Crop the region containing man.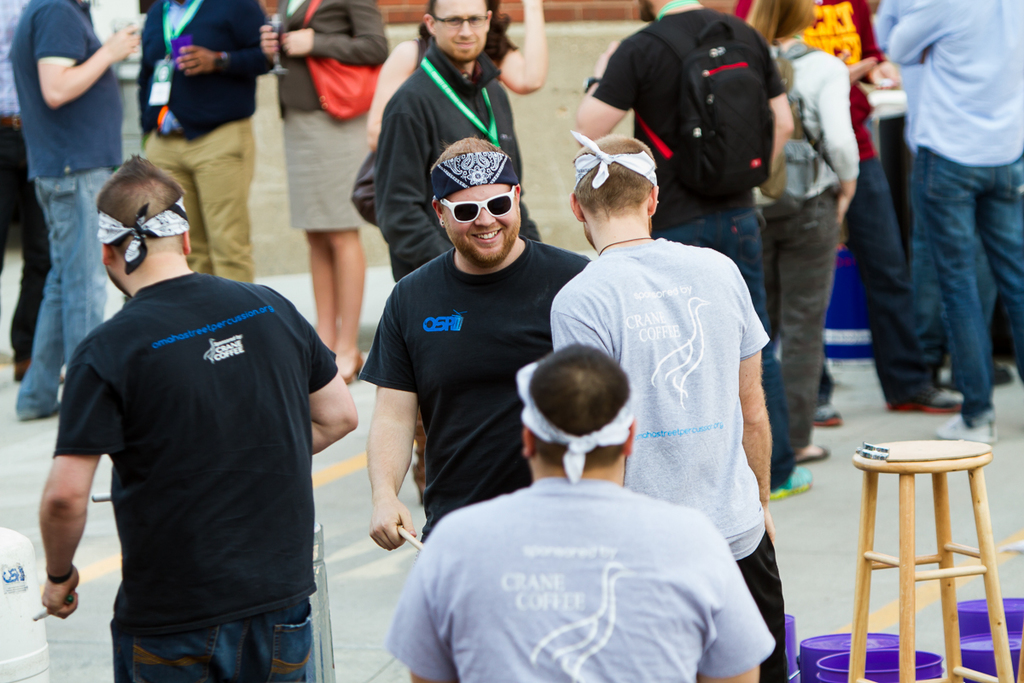
Crop region: {"left": 138, "top": 0, "right": 262, "bottom": 279}.
